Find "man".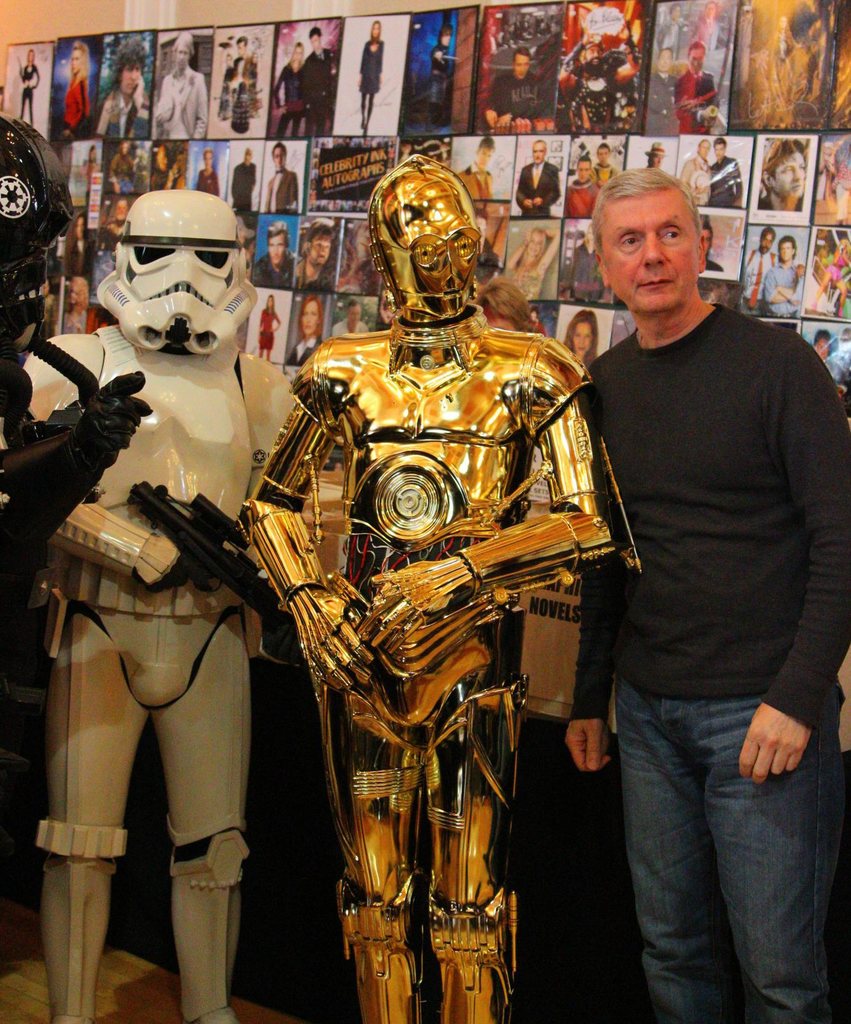
box=[473, 216, 506, 285].
